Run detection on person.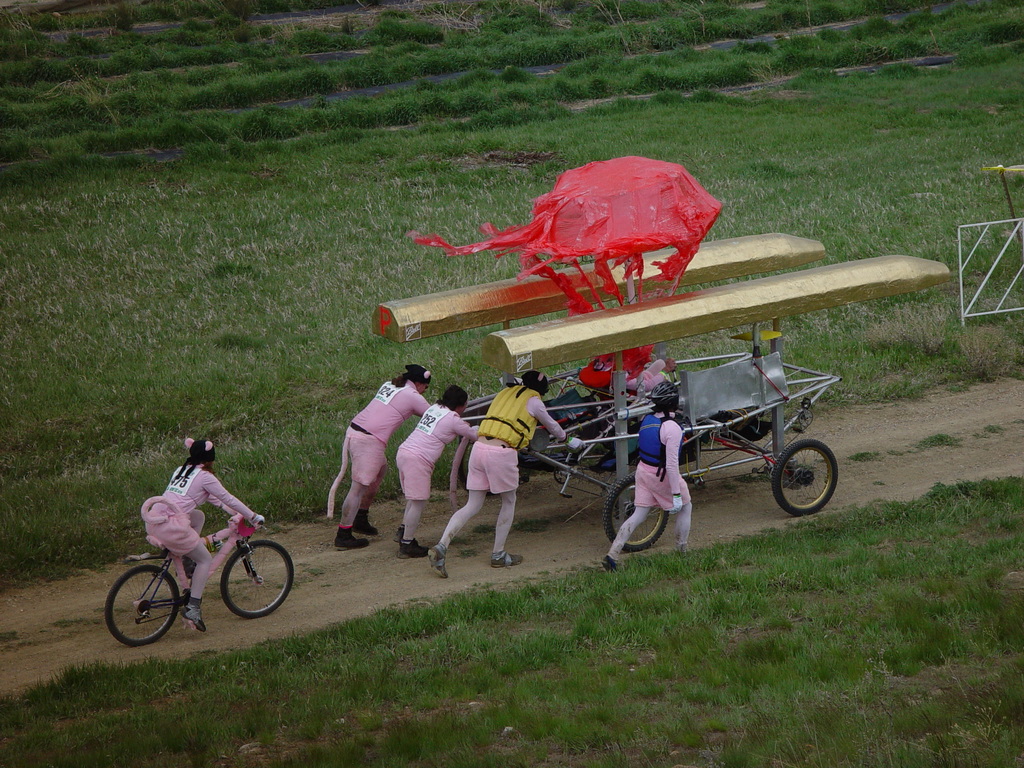
Result: crop(390, 380, 481, 556).
